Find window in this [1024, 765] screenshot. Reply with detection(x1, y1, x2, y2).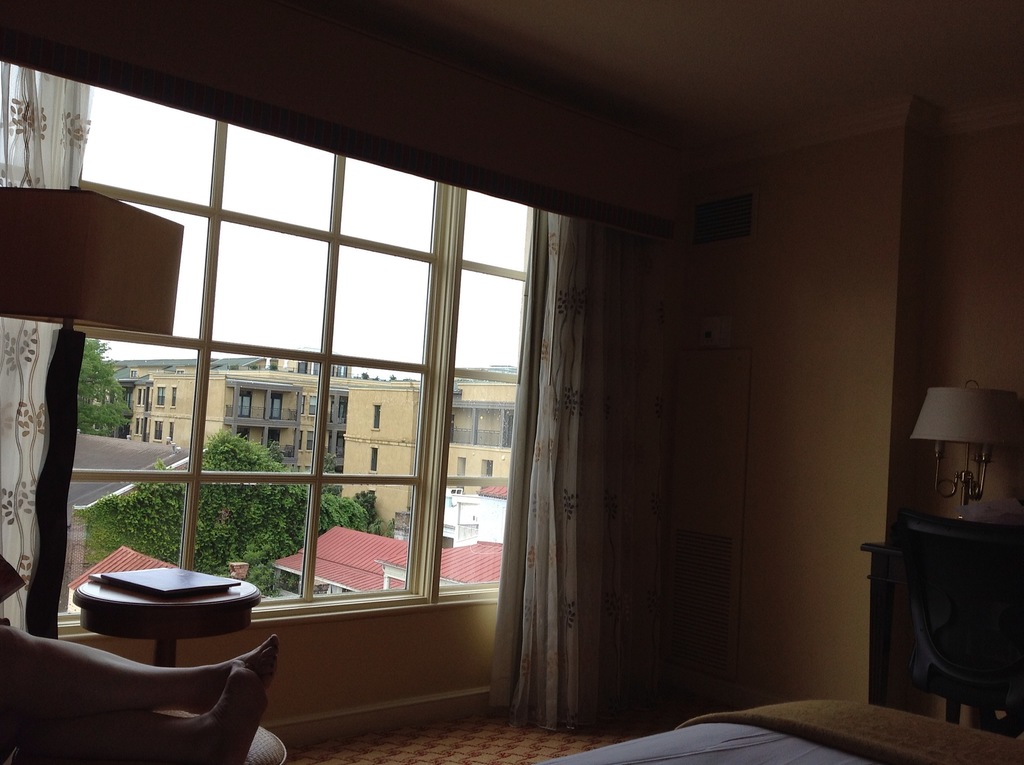
detection(446, 410, 516, 449).
